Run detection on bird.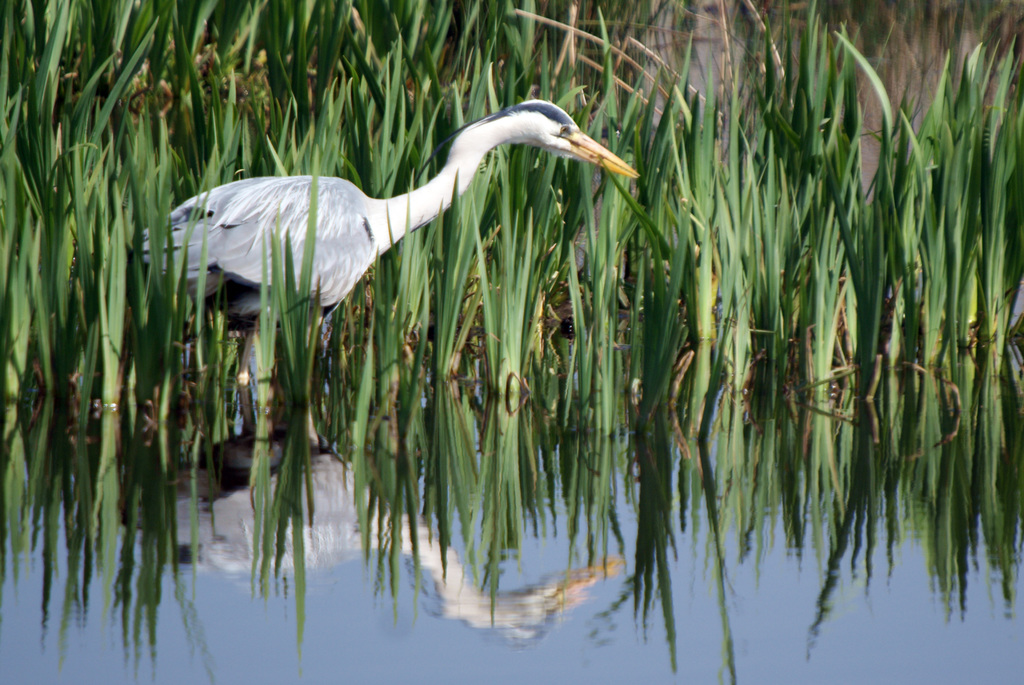
Result: (x1=147, y1=109, x2=642, y2=354).
